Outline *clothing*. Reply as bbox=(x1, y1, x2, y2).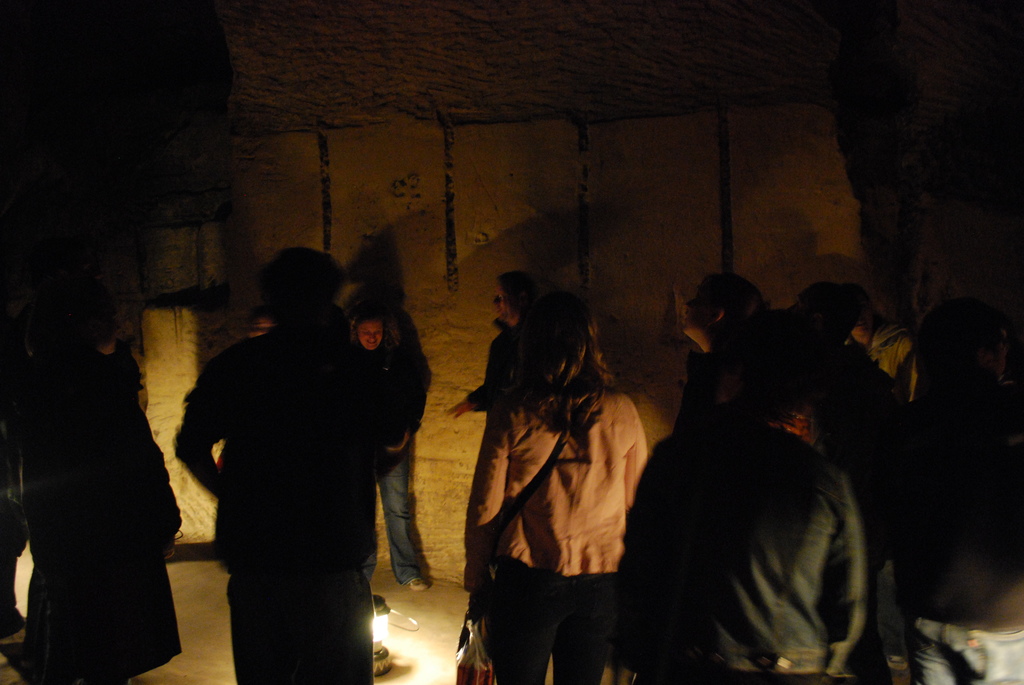
bbox=(464, 373, 673, 684).
